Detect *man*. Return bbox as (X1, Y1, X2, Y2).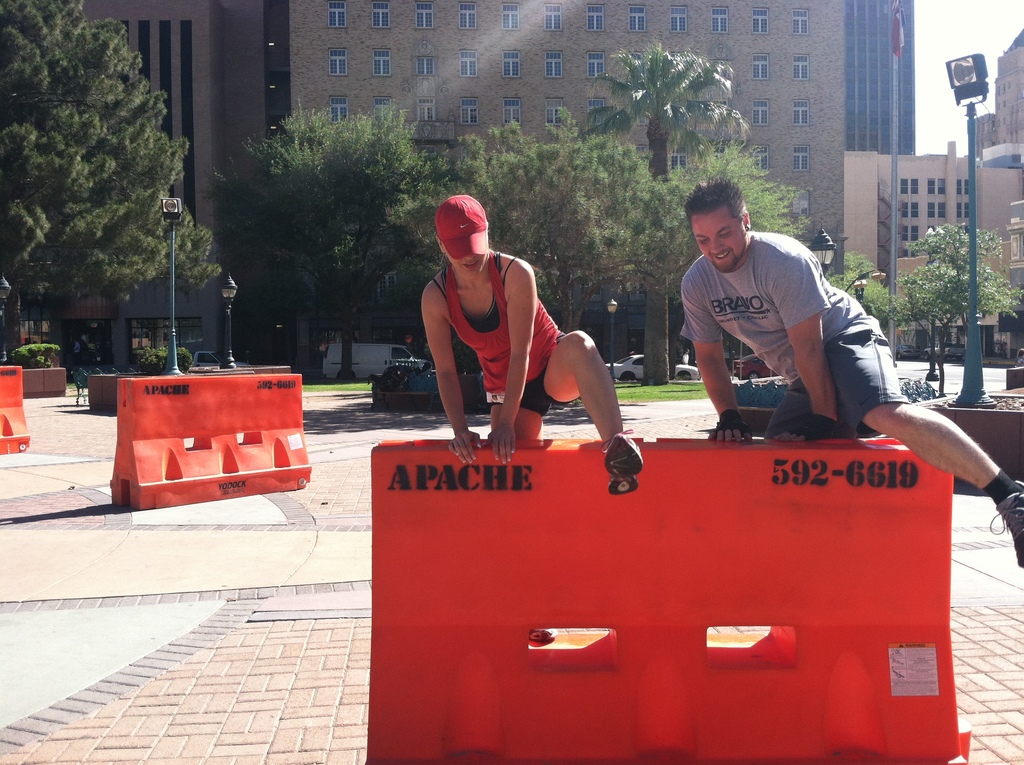
(675, 175, 1023, 572).
